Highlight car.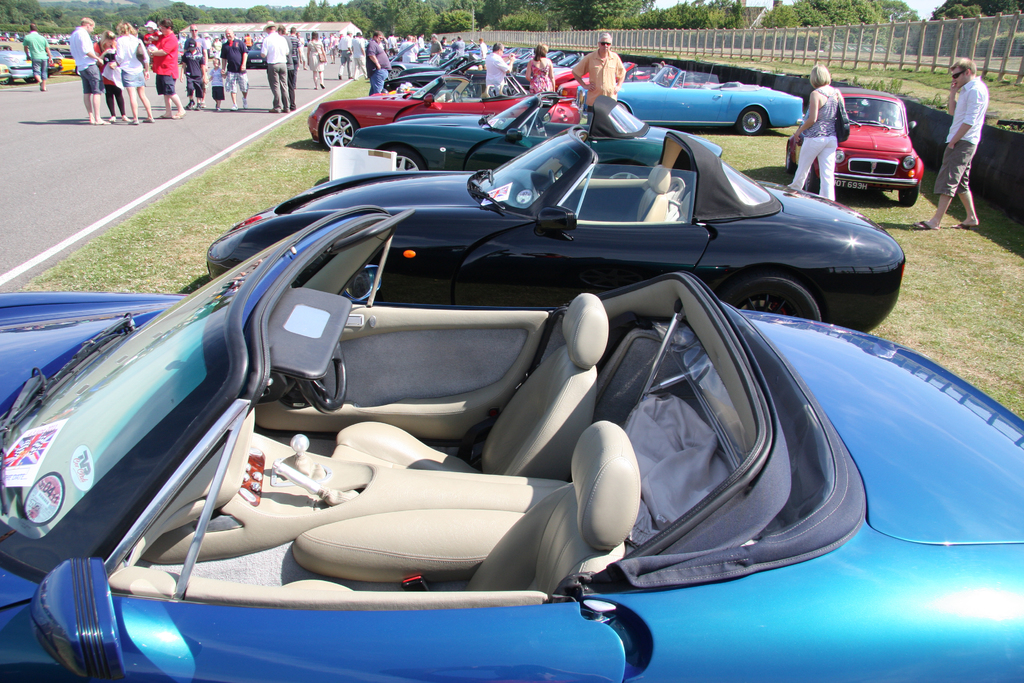
Highlighted region: 305/60/568/145.
